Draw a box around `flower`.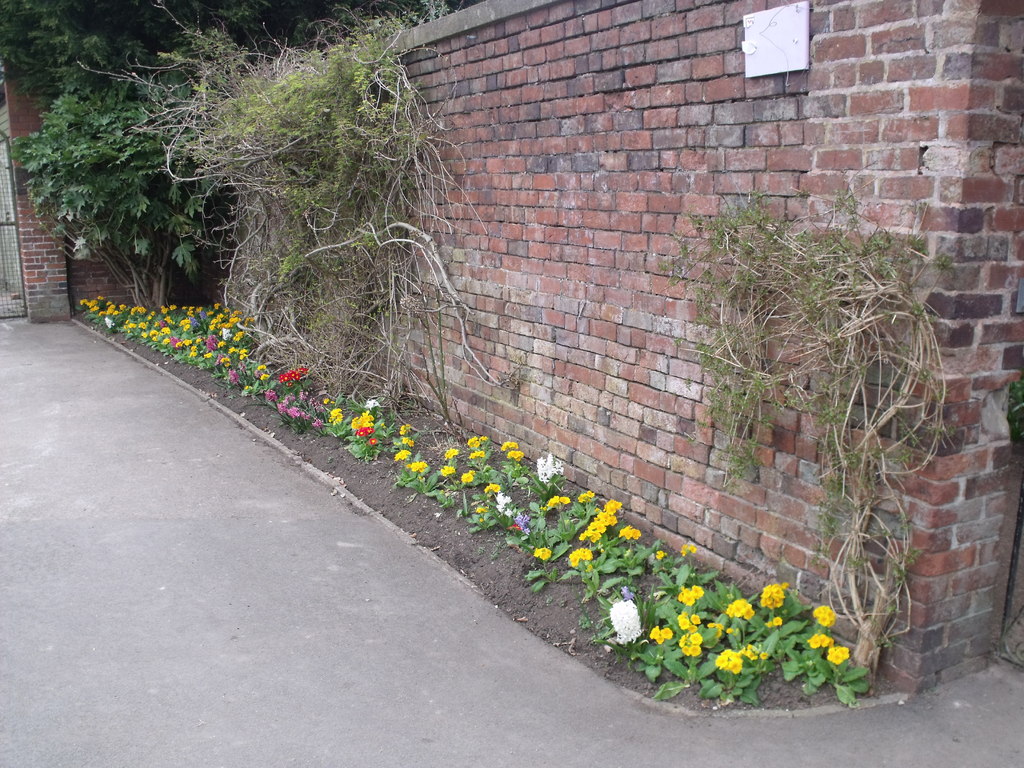
<bbox>332, 403, 342, 428</bbox>.
